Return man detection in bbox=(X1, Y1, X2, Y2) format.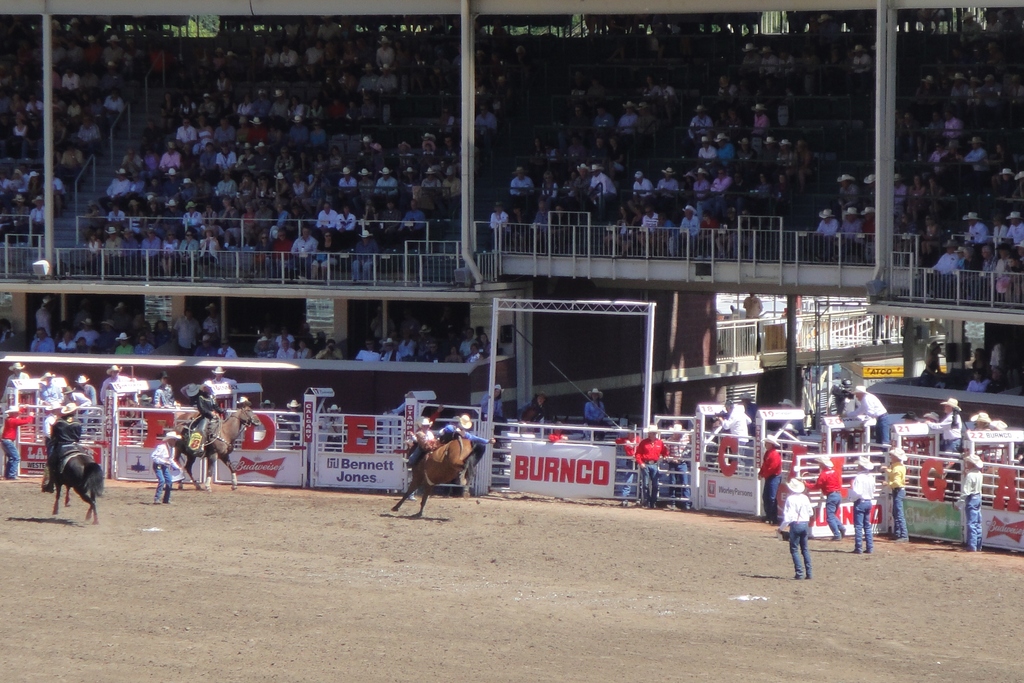
bbox=(277, 337, 294, 357).
